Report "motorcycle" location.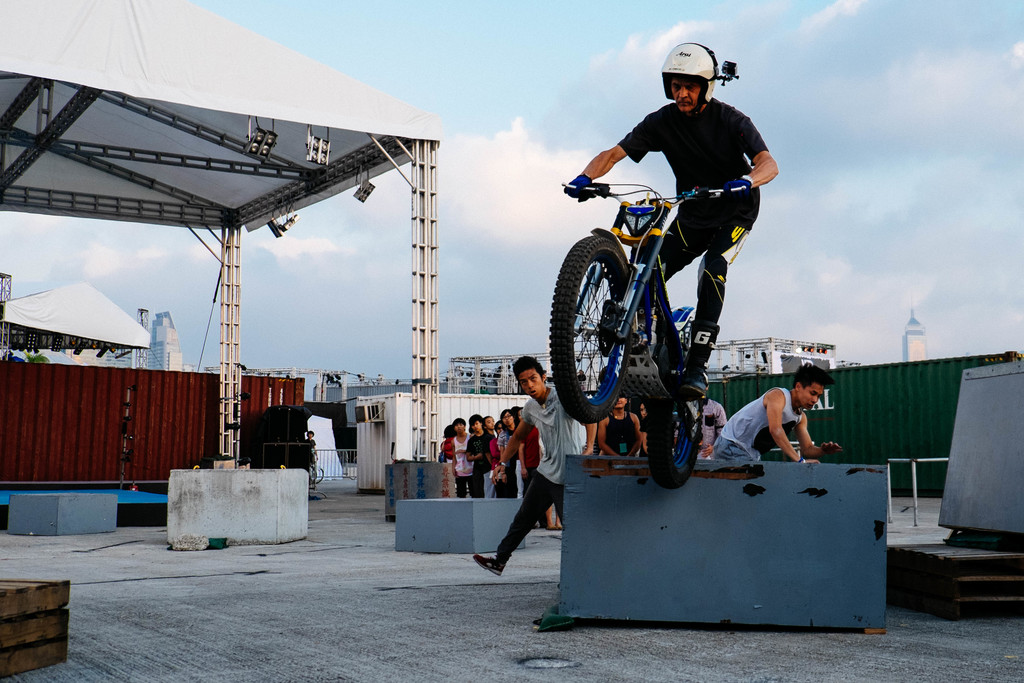
Report: (536, 143, 772, 473).
